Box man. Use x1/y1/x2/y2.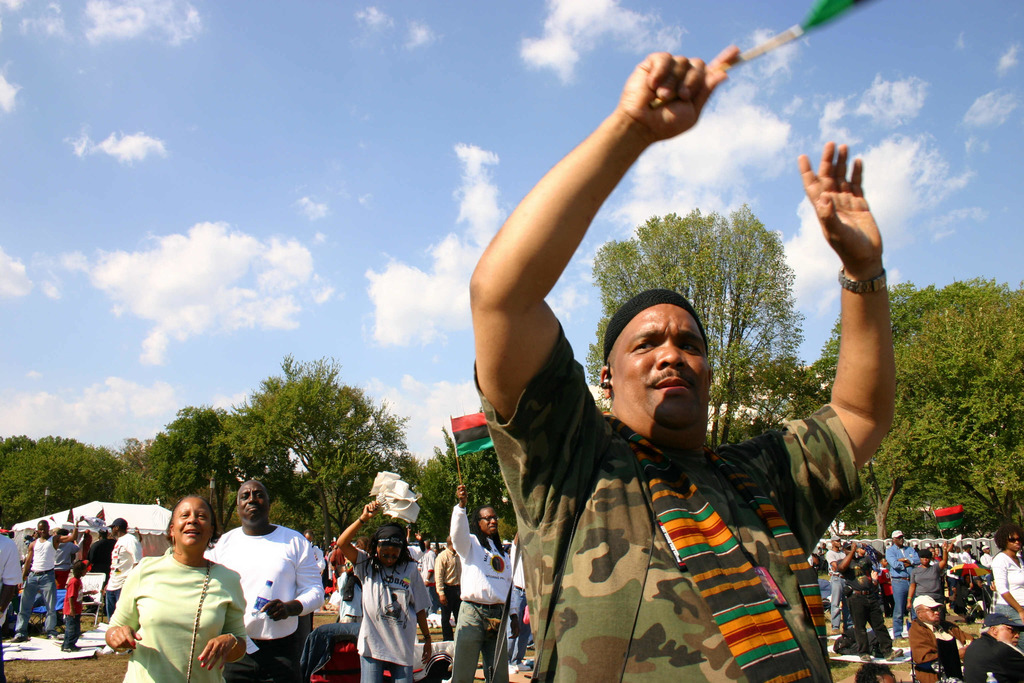
825/534/850/633.
